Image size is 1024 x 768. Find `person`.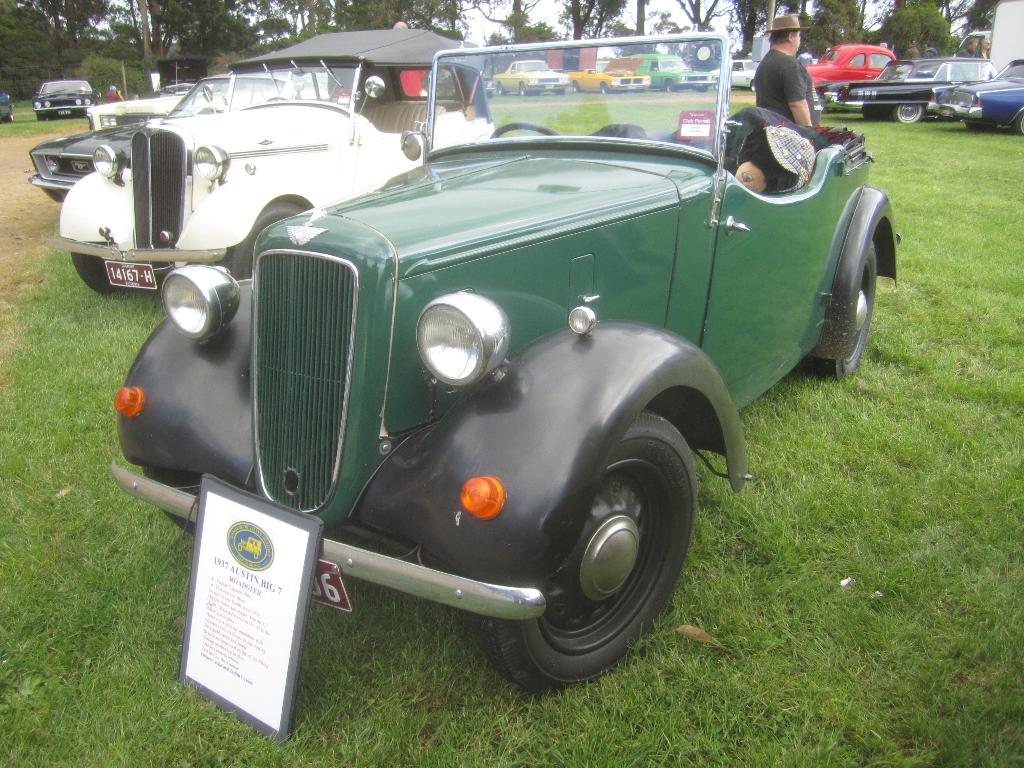
bbox(921, 38, 945, 64).
